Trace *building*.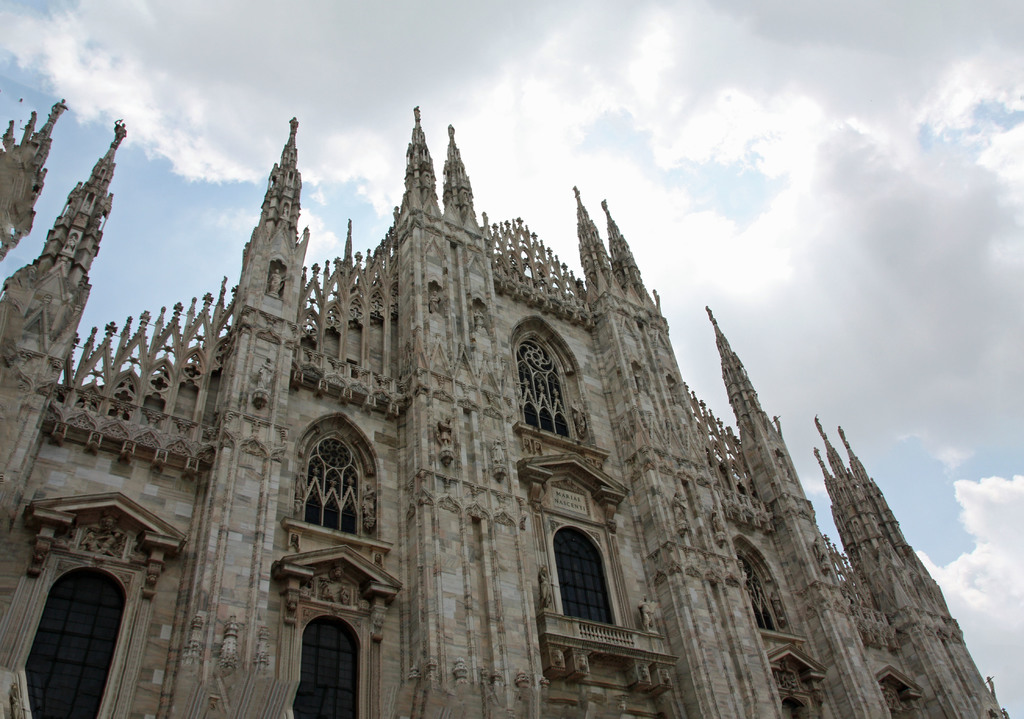
Traced to box=[0, 97, 1008, 718].
